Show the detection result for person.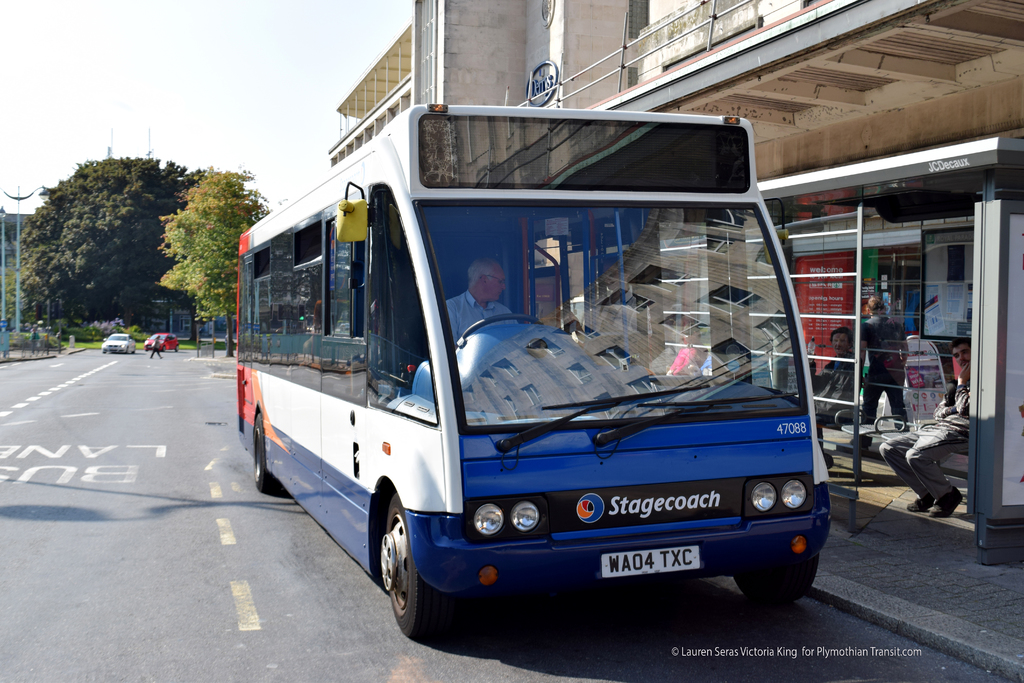
rect(879, 332, 980, 518).
